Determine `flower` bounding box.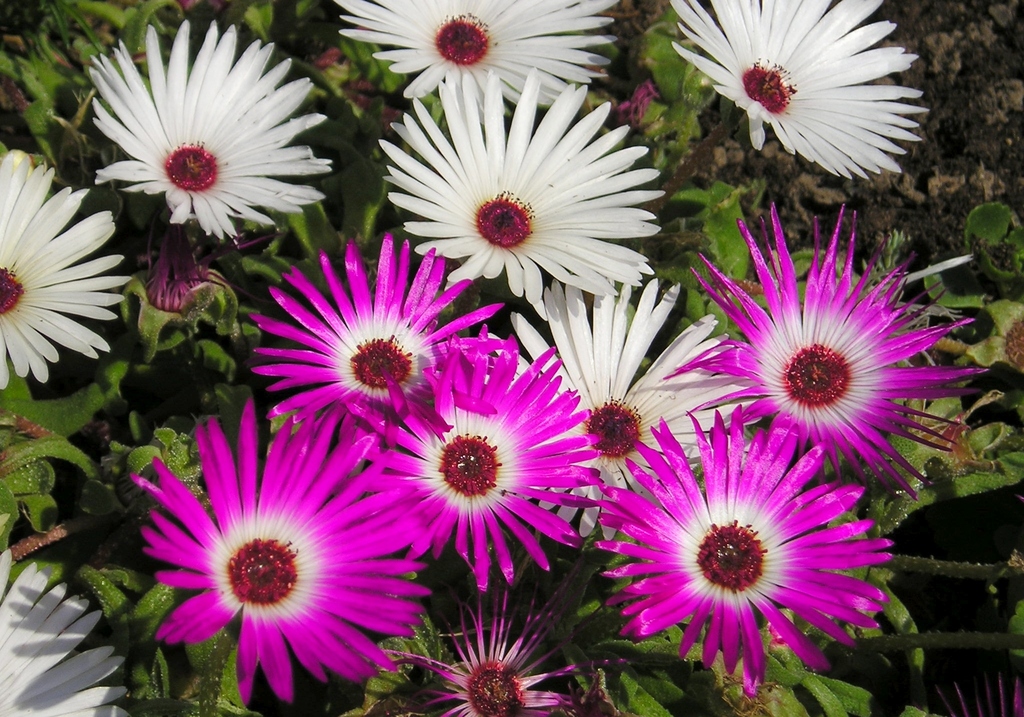
Determined: {"x1": 609, "y1": 454, "x2": 881, "y2": 690}.
